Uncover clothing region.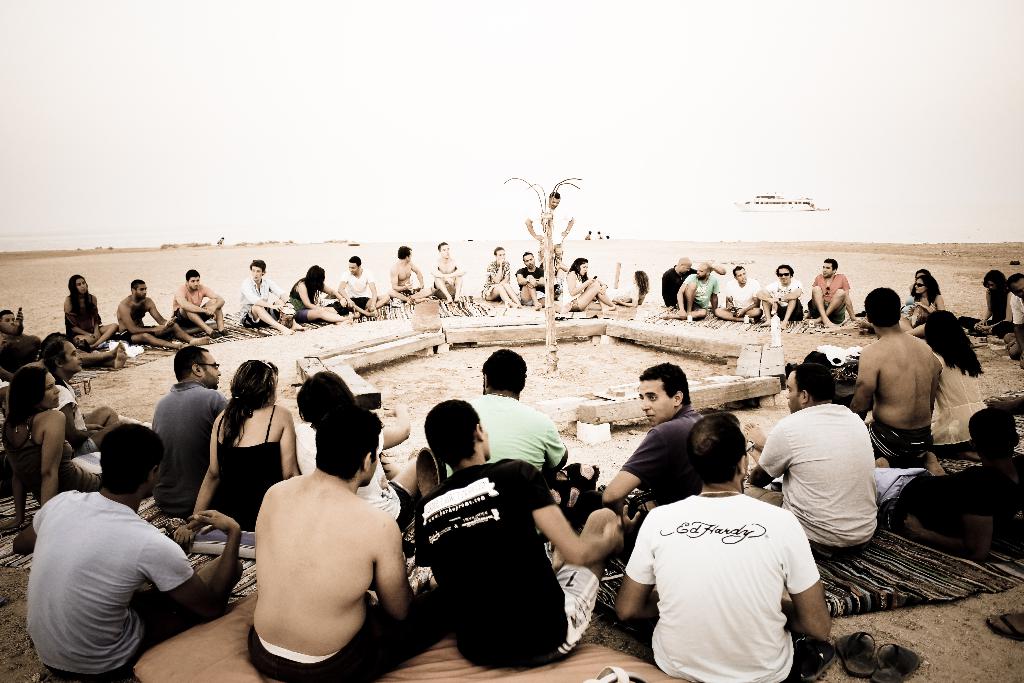
Uncovered: locate(604, 283, 641, 302).
